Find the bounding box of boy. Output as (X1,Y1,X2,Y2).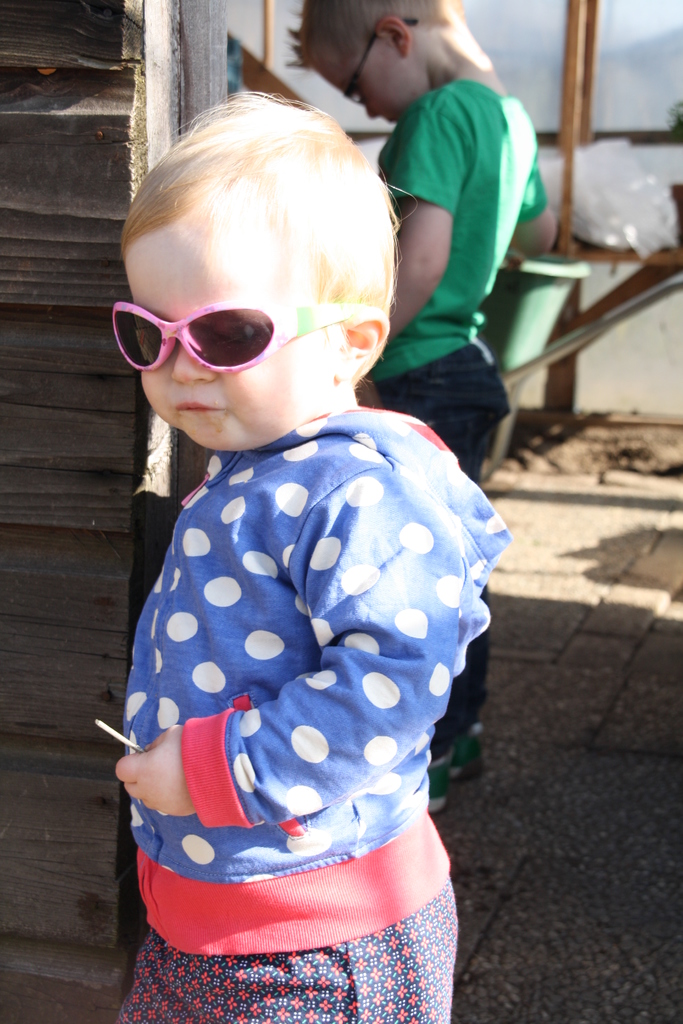
(110,81,516,1023).
